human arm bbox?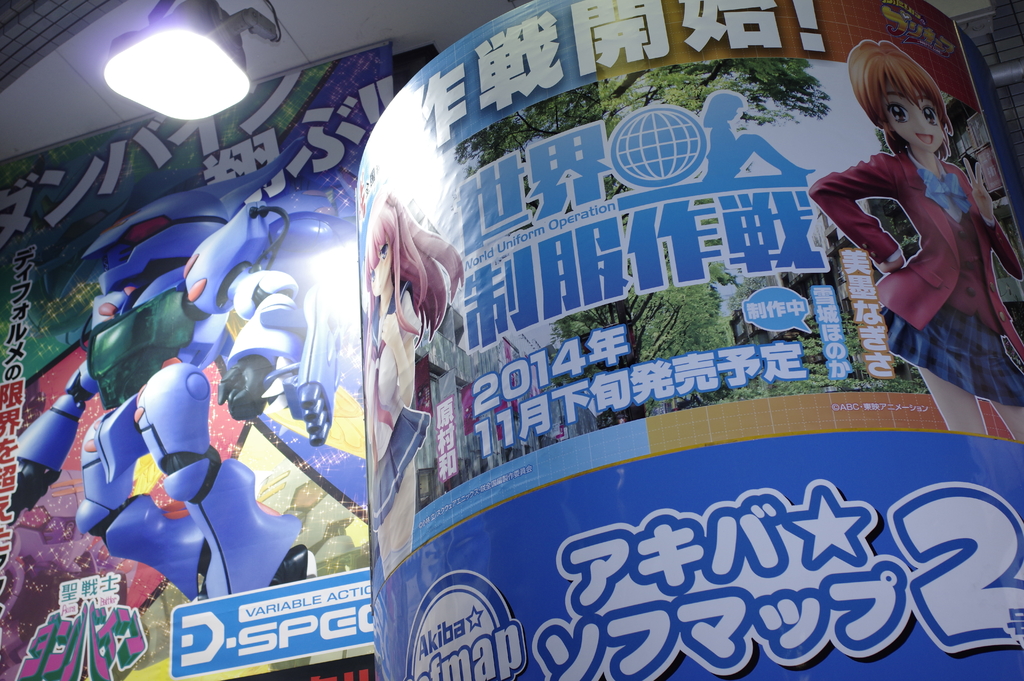
pyautogui.locateOnScreen(0, 357, 101, 517)
